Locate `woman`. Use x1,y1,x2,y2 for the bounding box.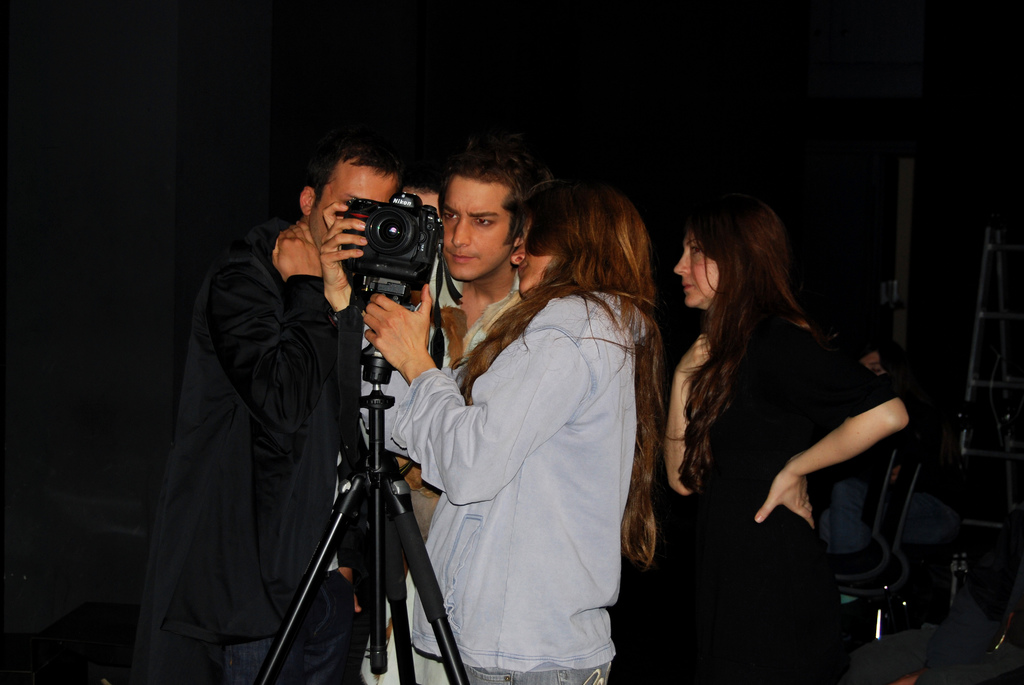
644,177,887,679.
